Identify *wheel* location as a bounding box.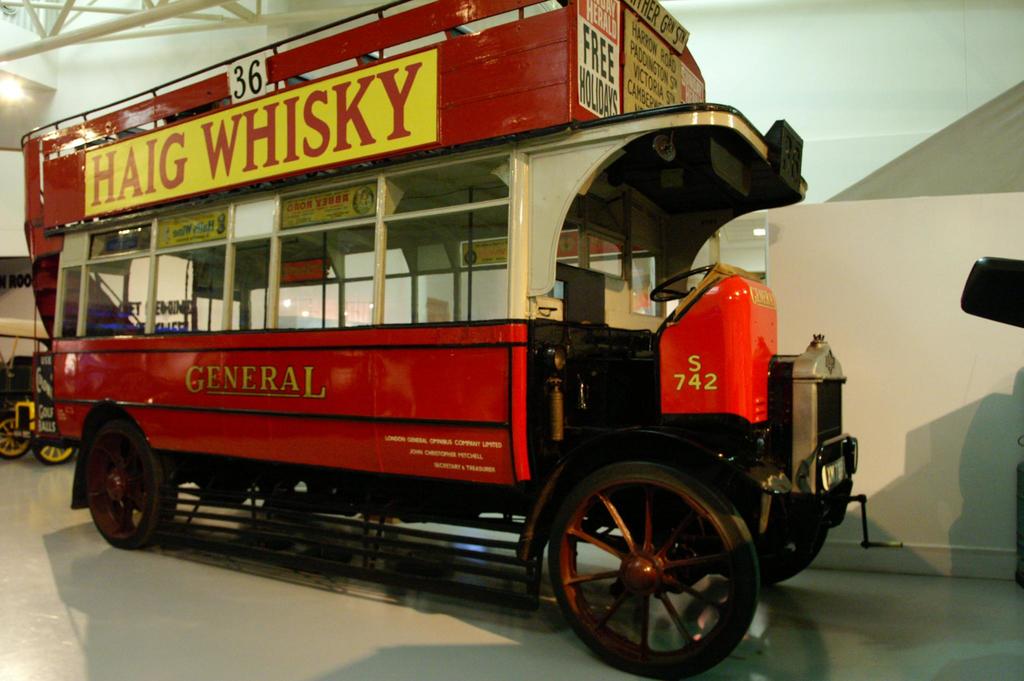
32:439:76:464.
